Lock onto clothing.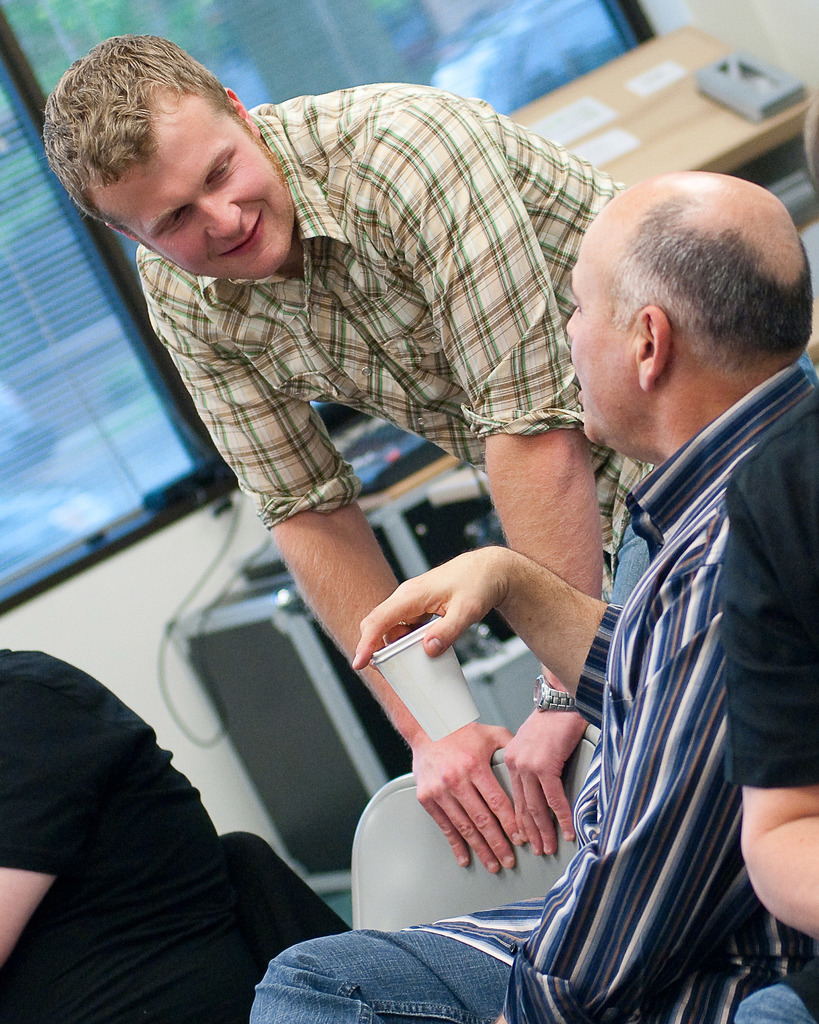
Locked: pyautogui.locateOnScreen(136, 83, 655, 605).
